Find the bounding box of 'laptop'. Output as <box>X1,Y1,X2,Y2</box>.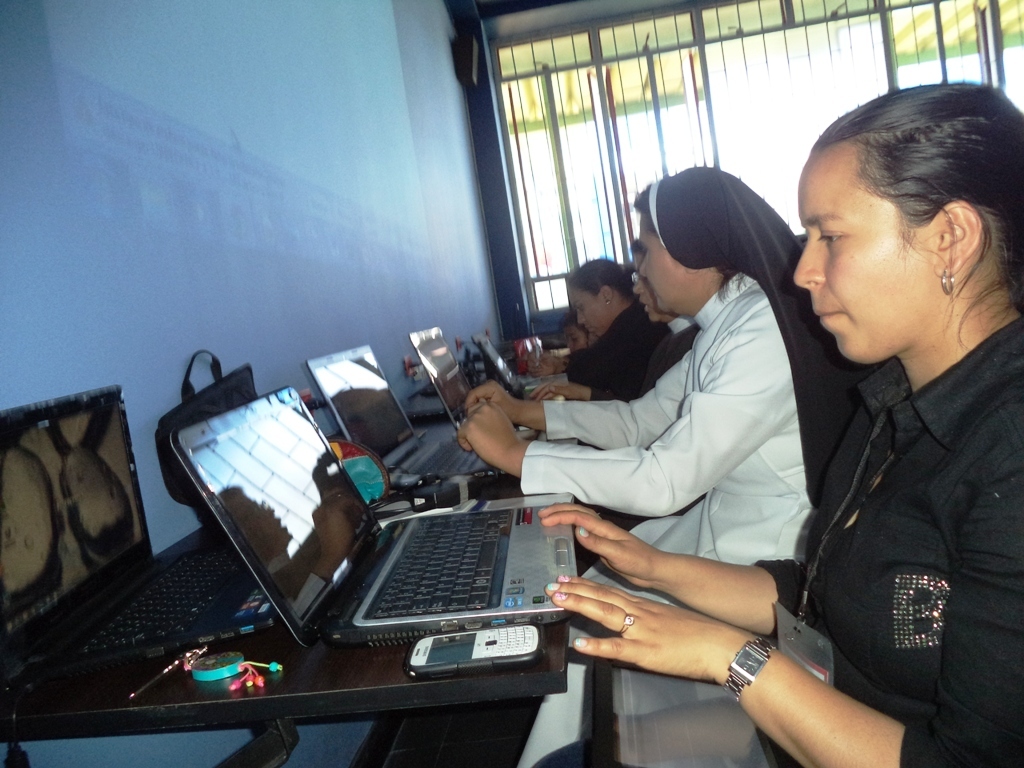
<box>470,328,571,387</box>.
